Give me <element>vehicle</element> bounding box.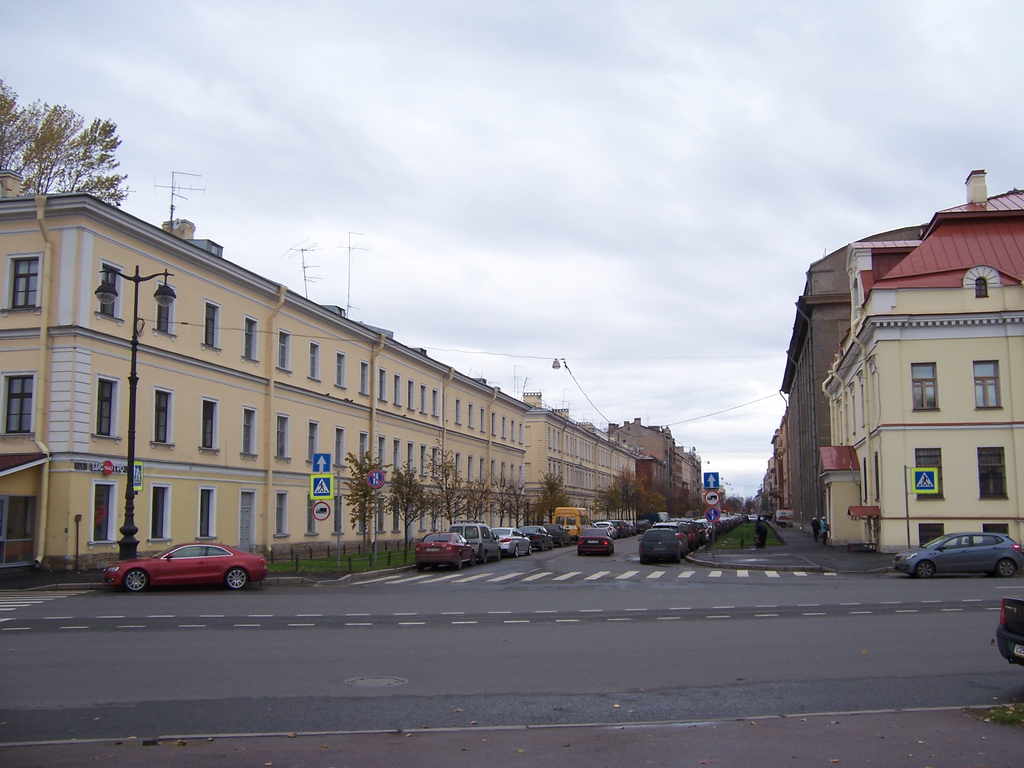
rect(998, 593, 1023, 664).
